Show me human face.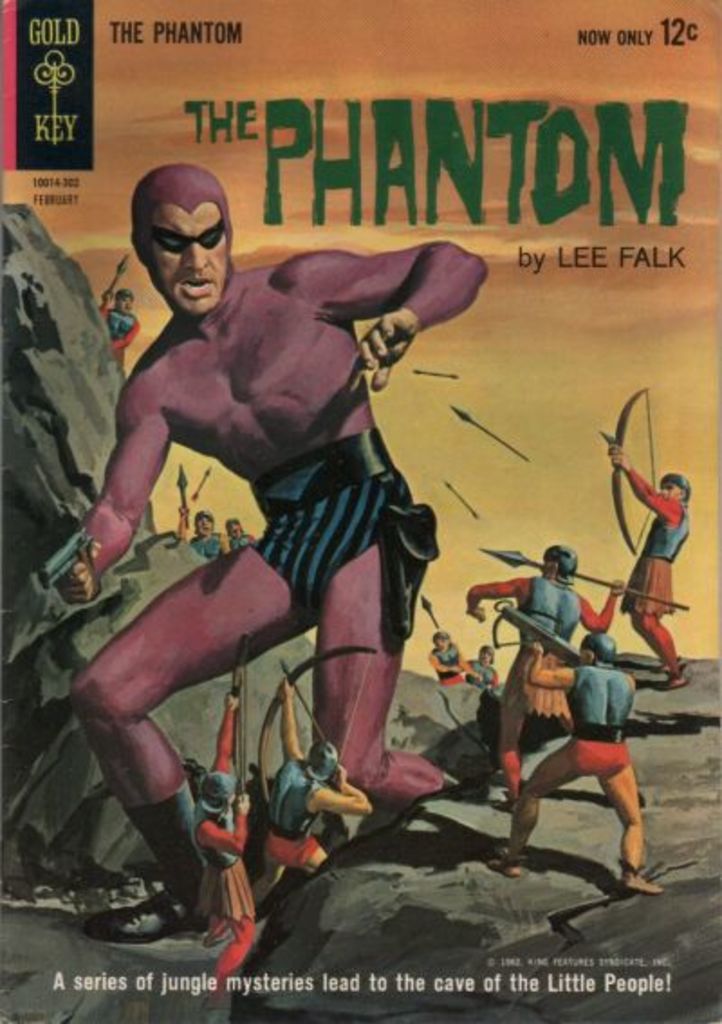
human face is here: <box>148,200,229,316</box>.
